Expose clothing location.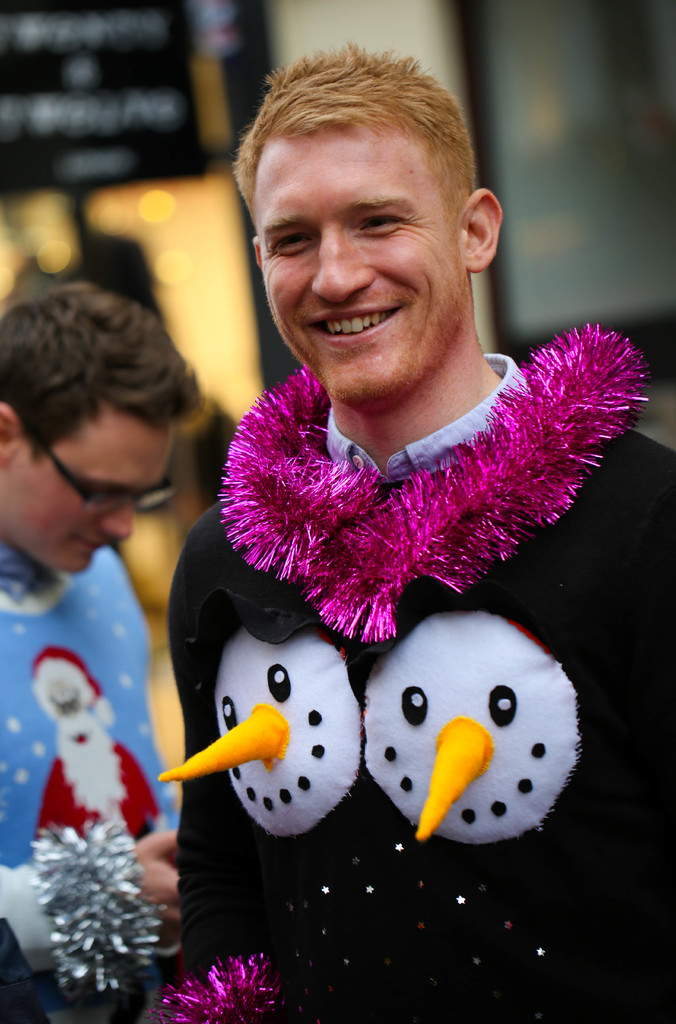
Exposed at select_region(170, 358, 675, 1023).
